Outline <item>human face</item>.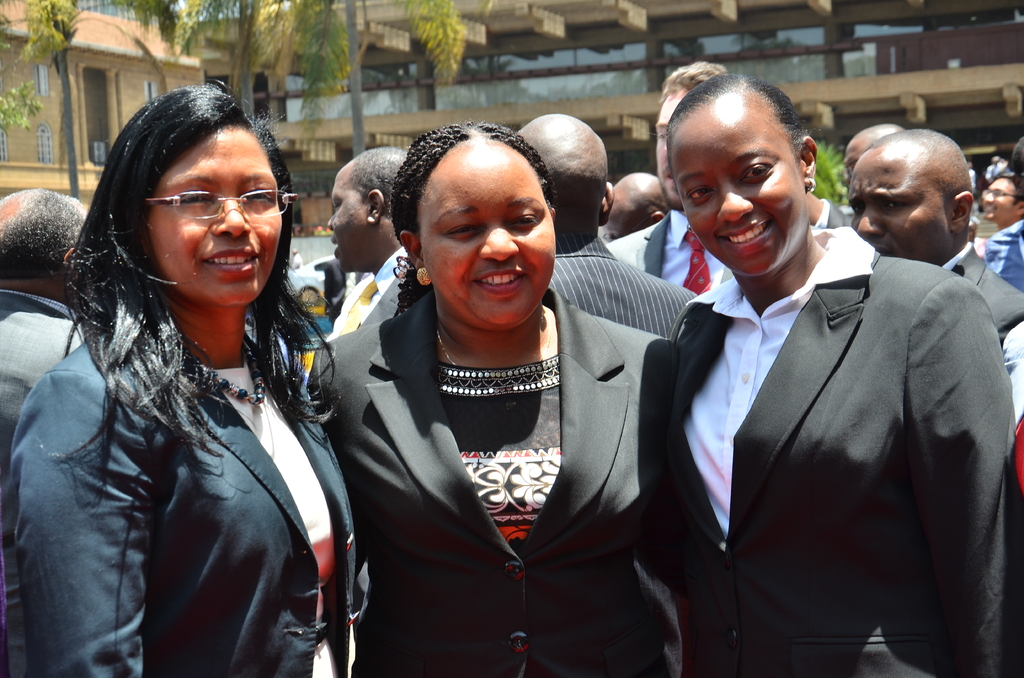
Outline: [656,90,692,211].
